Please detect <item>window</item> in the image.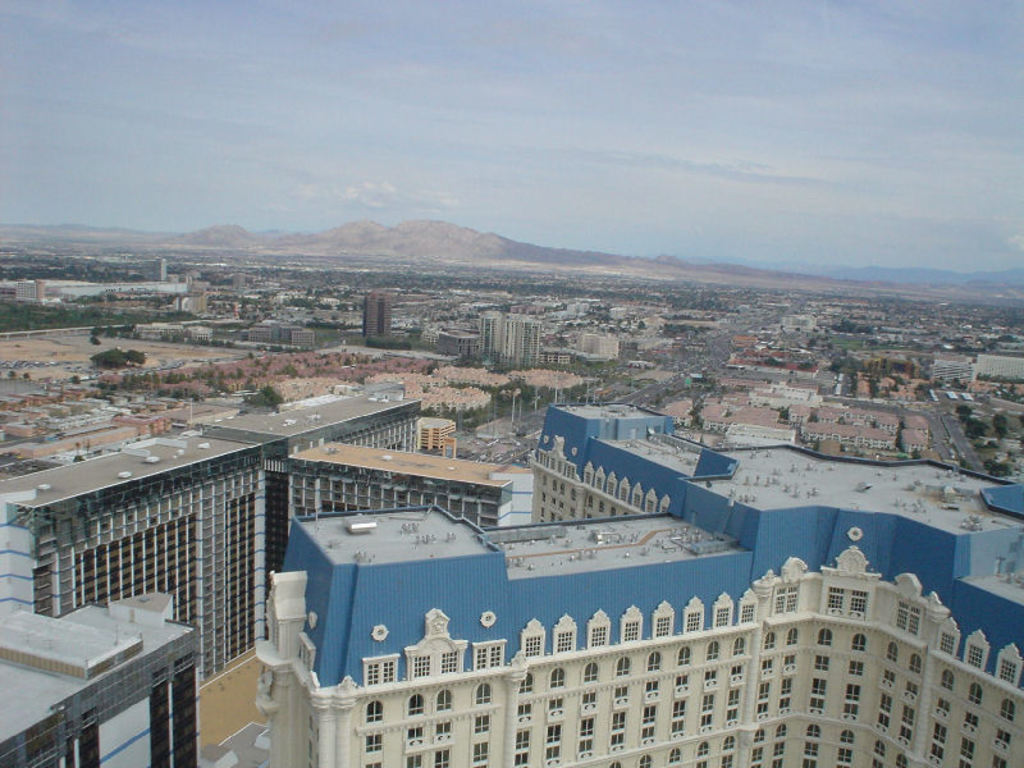
589/627/609/652.
